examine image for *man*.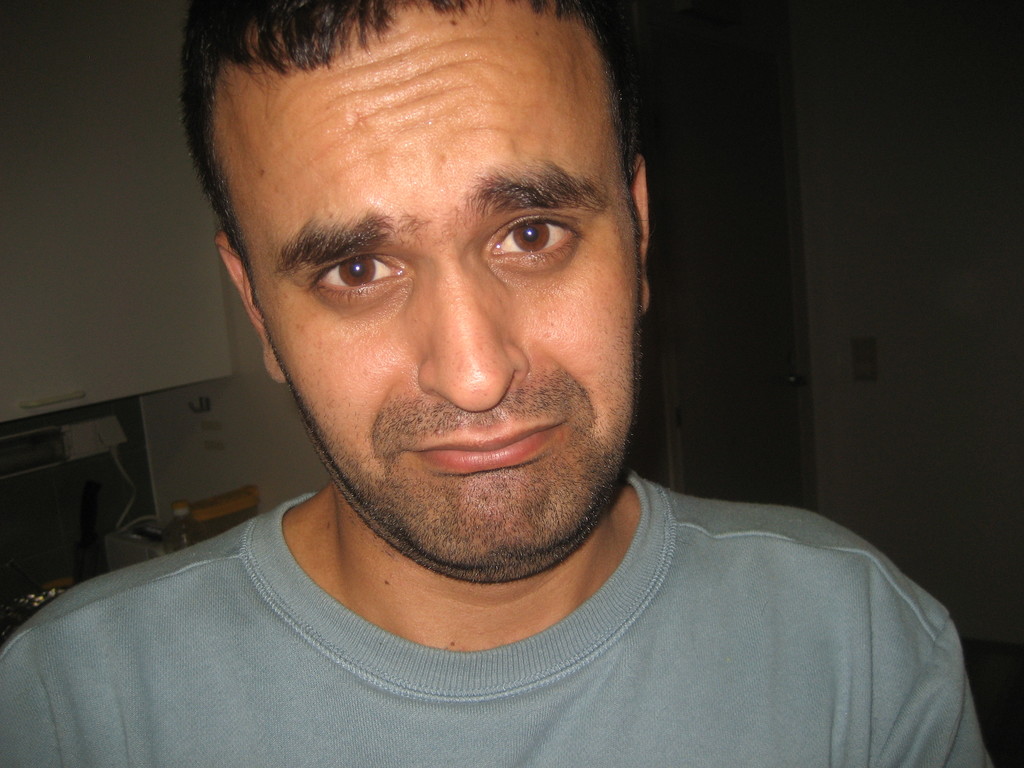
Examination result: bbox(55, 0, 1023, 751).
